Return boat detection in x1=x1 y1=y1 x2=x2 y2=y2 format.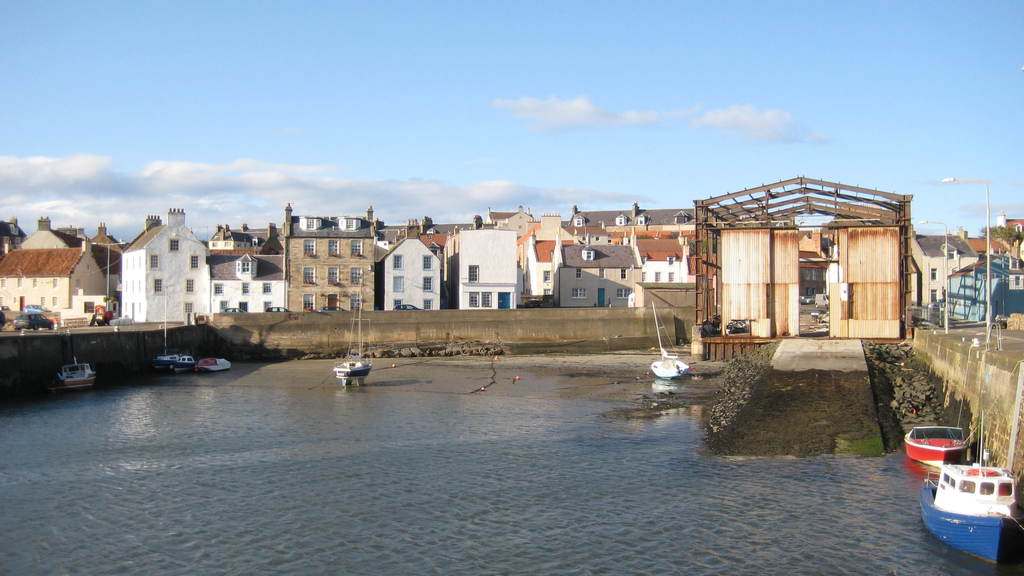
x1=905 y1=423 x2=970 y2=469.
